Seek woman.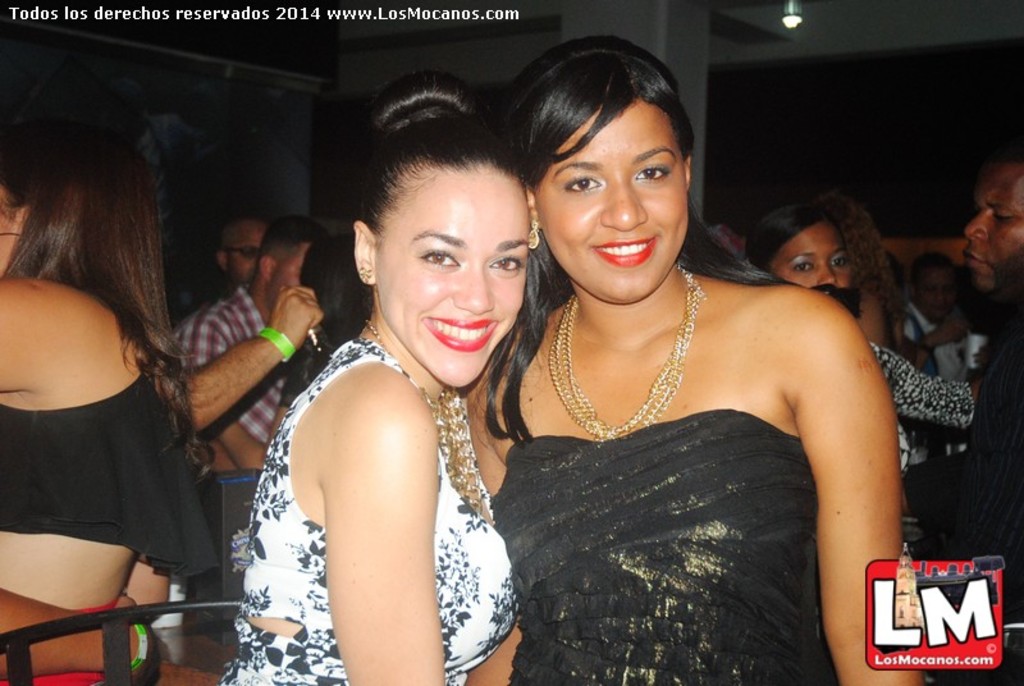
rect(739, 206, 864, 325).
